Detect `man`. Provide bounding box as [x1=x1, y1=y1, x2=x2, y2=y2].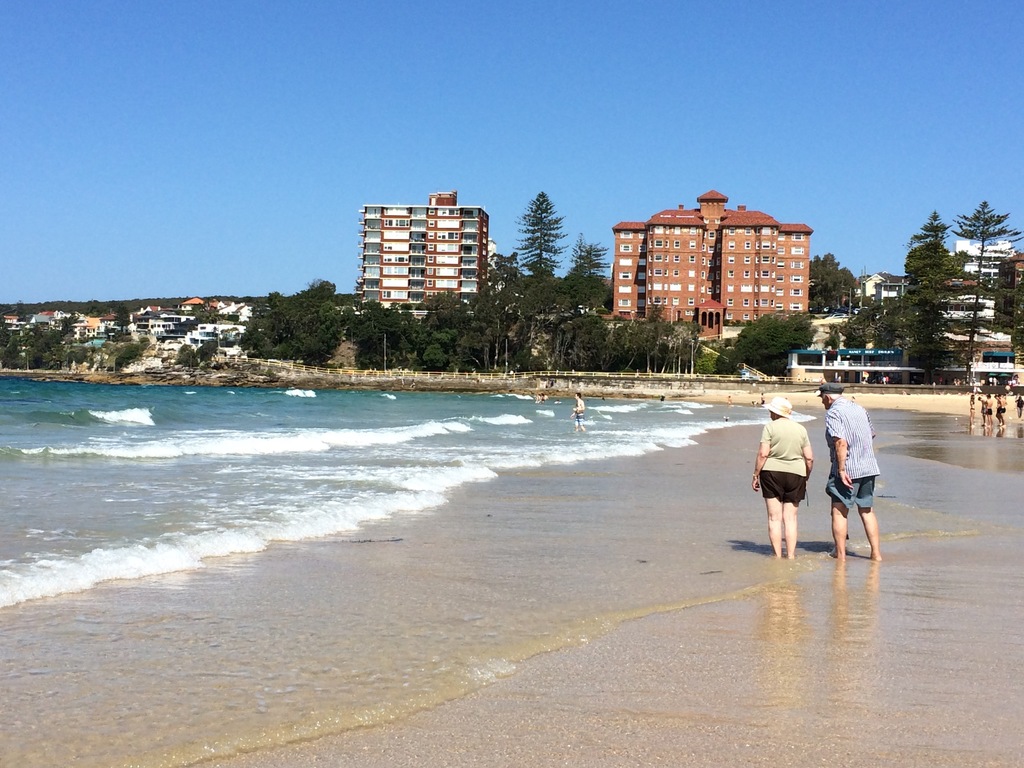
[x1=995, y1=387, x2=1011, y2=430].
